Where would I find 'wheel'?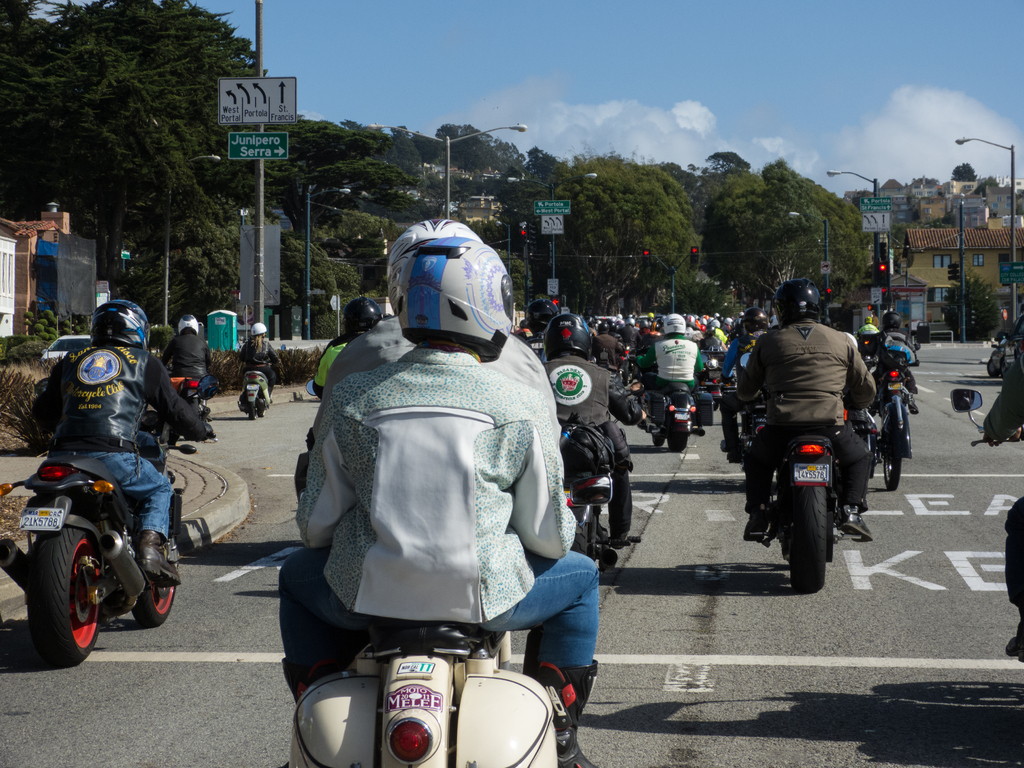
At {"x1": 134, "y1": 526, "x2": 176, "y2": 625}.
